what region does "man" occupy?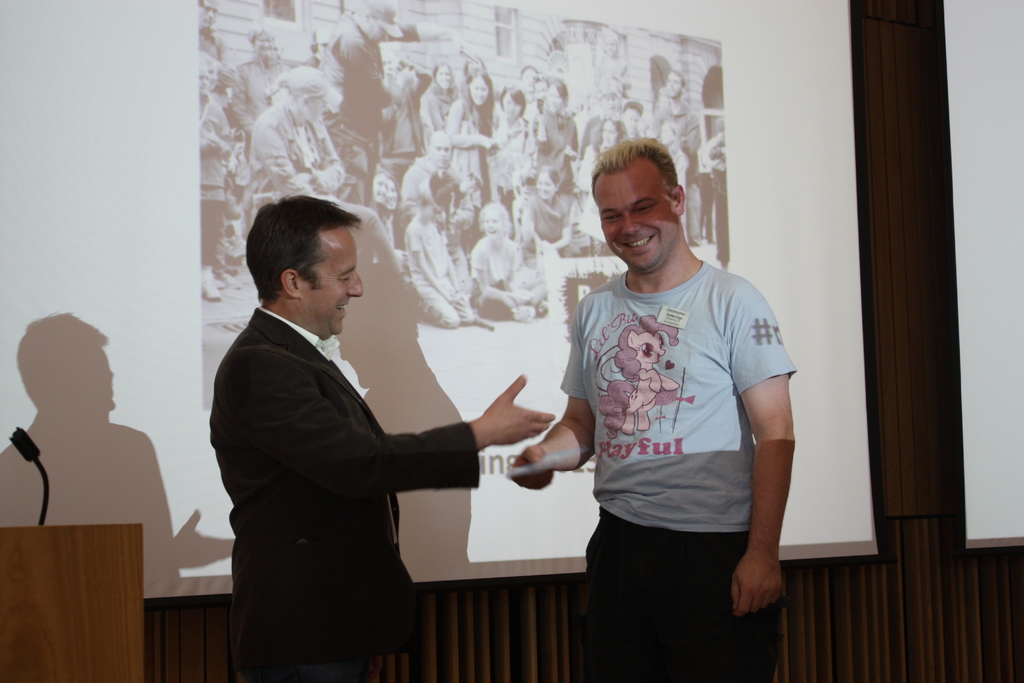
region(650, 69, 701, 244).
